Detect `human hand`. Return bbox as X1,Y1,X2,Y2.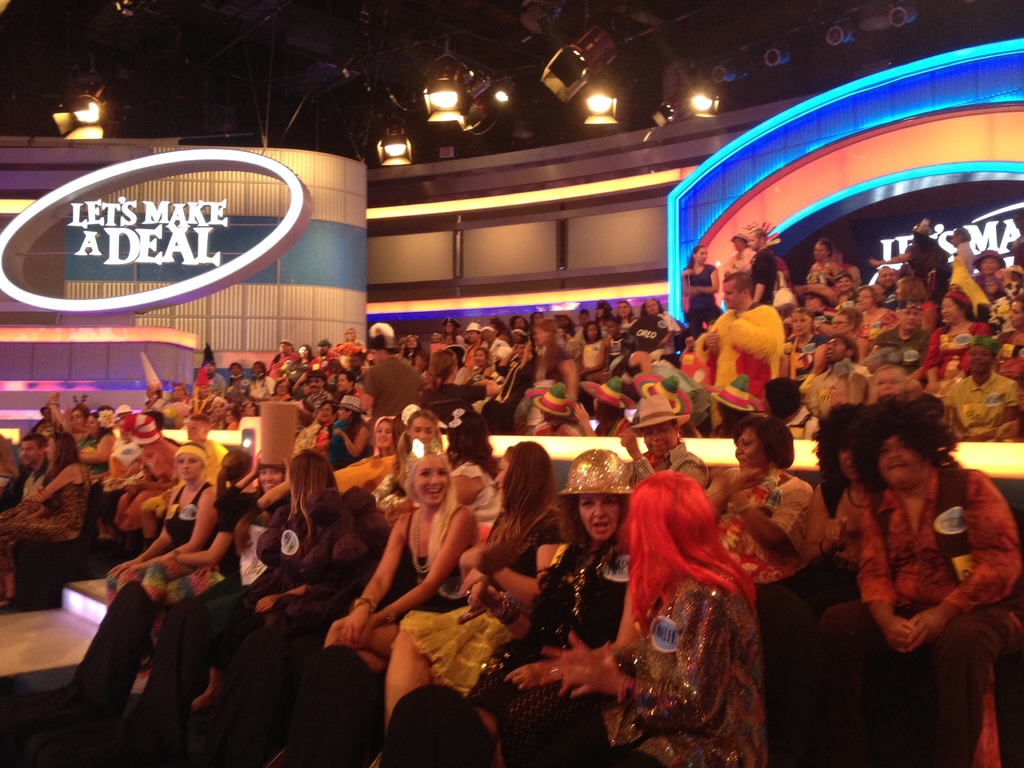
820,514,851,550.
